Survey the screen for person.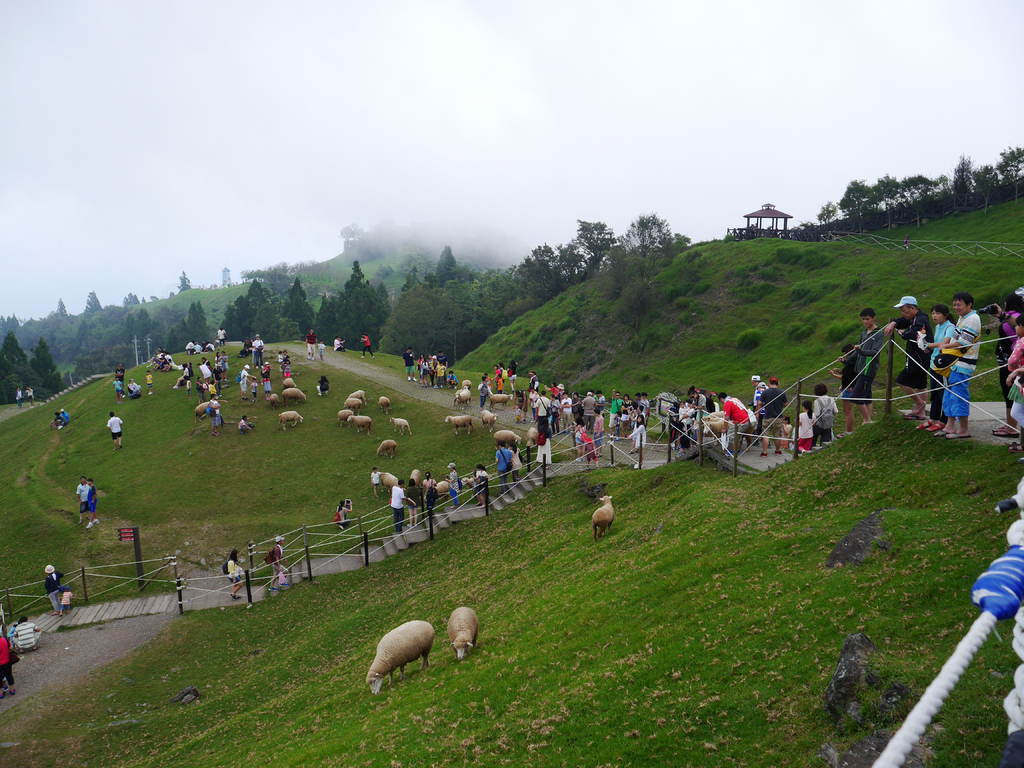
Survey found: {"left": 446, "top": 461, "right": 465, "bottom": 511}.
